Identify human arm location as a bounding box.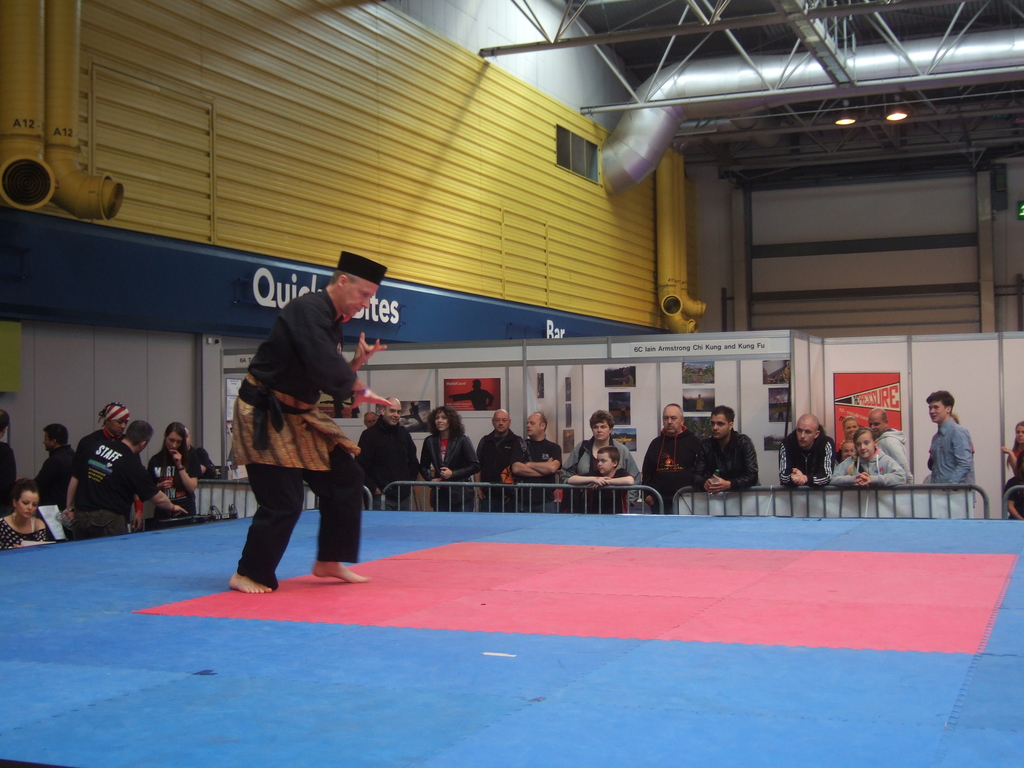
rect(361, 431, 387, 492).
